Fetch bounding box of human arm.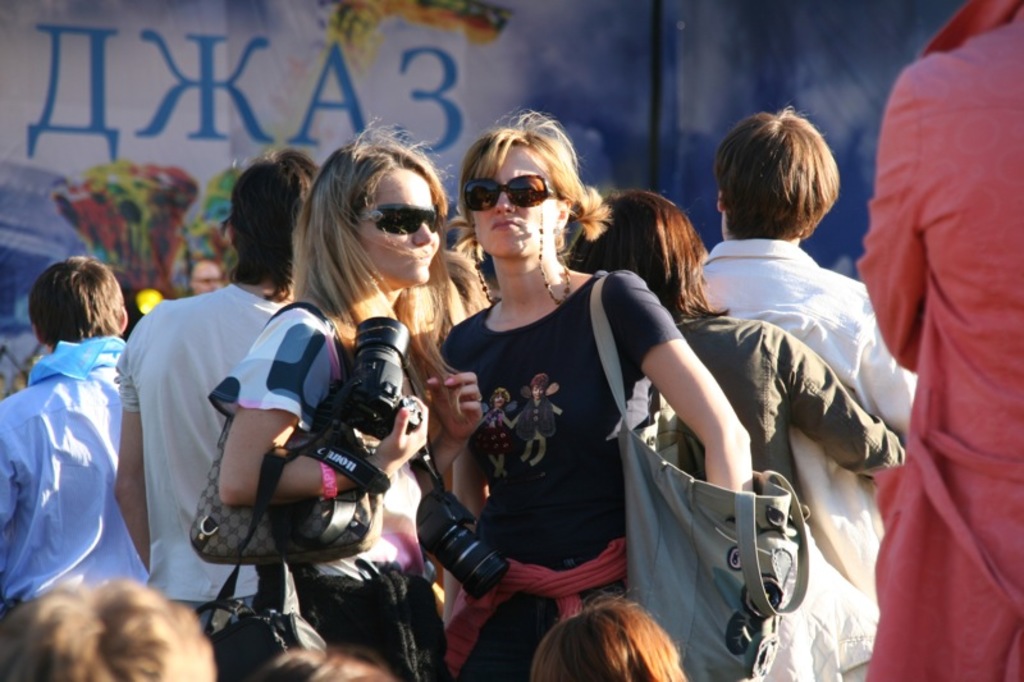
Bbox: pyautogui.locateOnScreen(841, 294, 950, 449).
